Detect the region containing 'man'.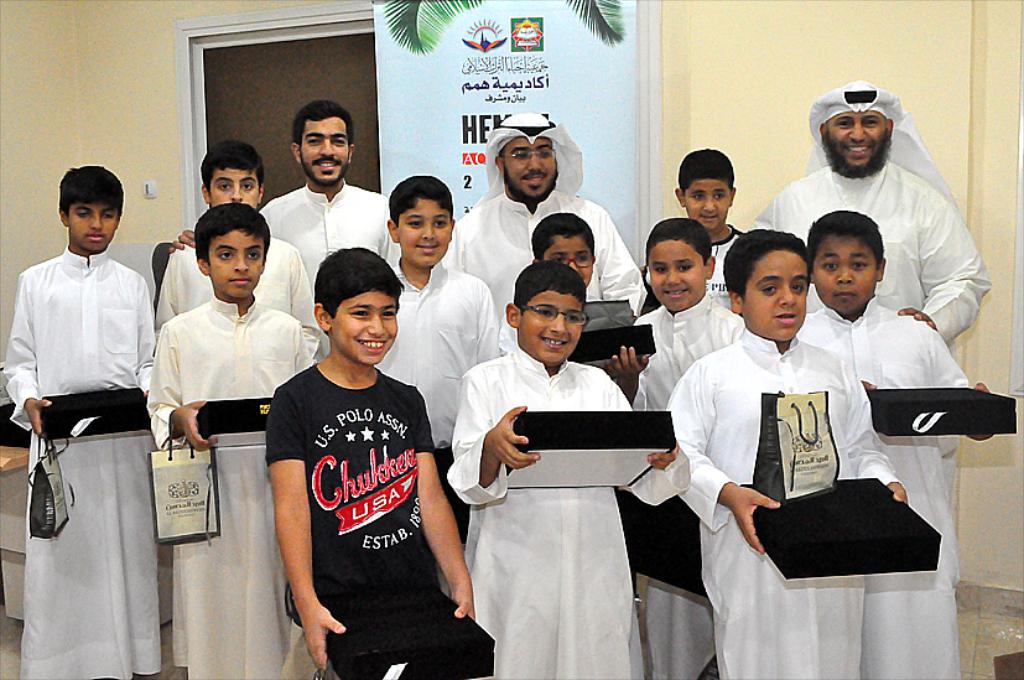
Rect(2, 162, 166, 678).
